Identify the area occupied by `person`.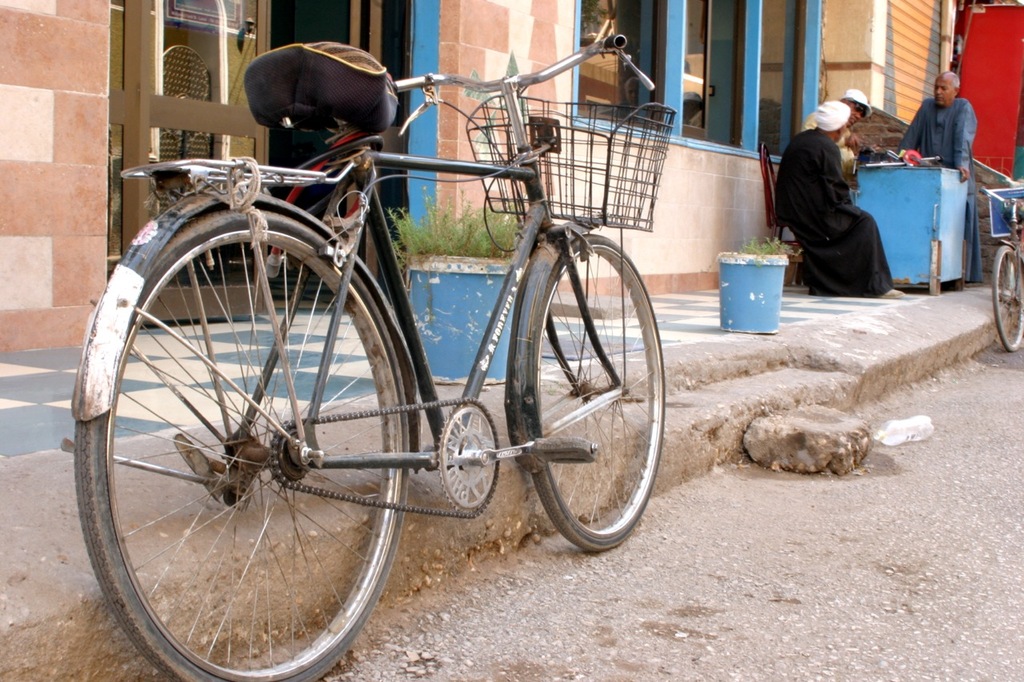
Area: [799, 90, 868, 190].
